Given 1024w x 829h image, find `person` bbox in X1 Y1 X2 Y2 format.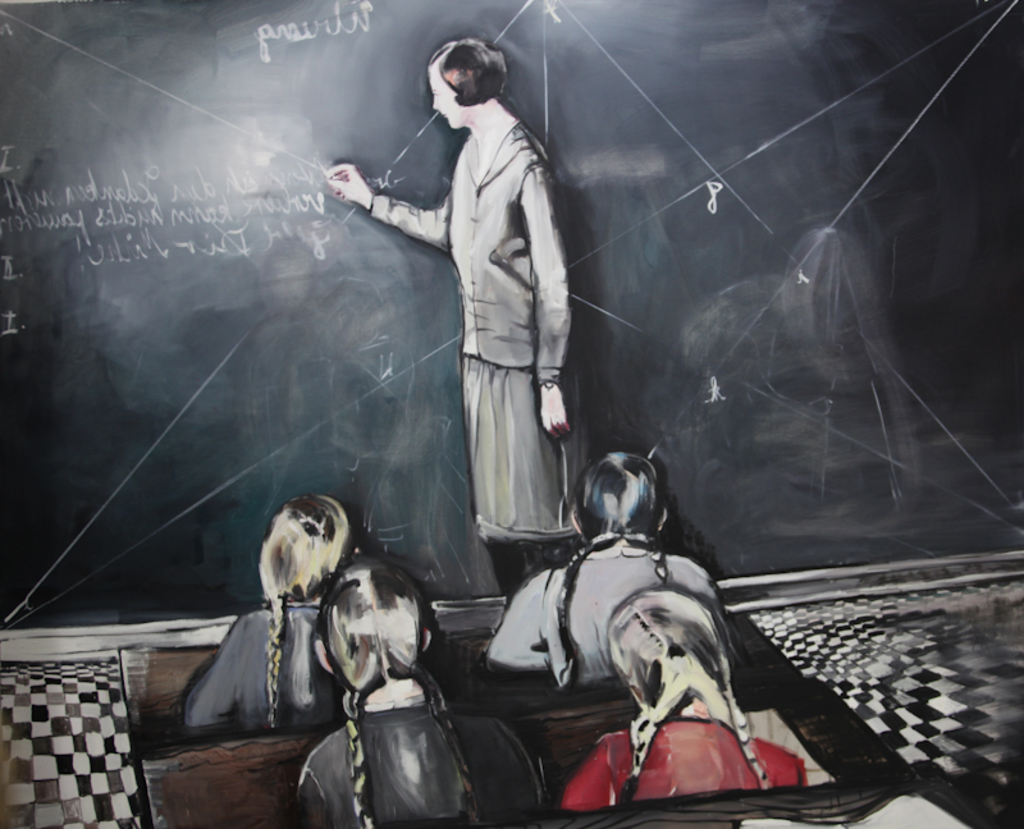
489 435 718 709.
